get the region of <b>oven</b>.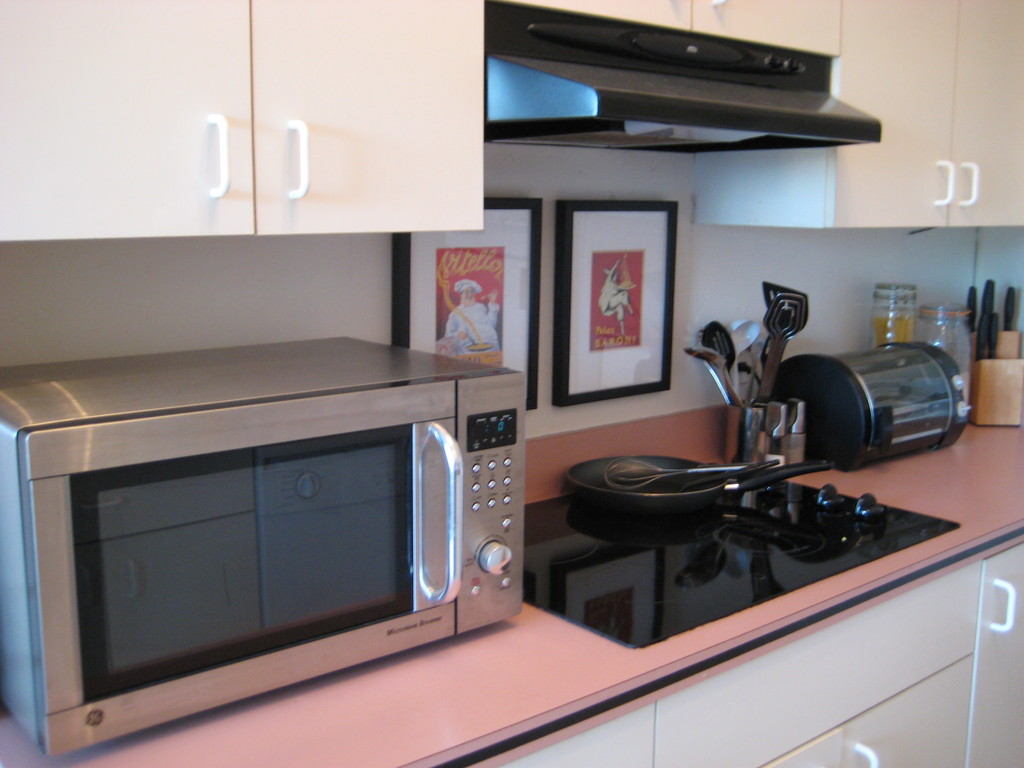
[0,331,521,758].
